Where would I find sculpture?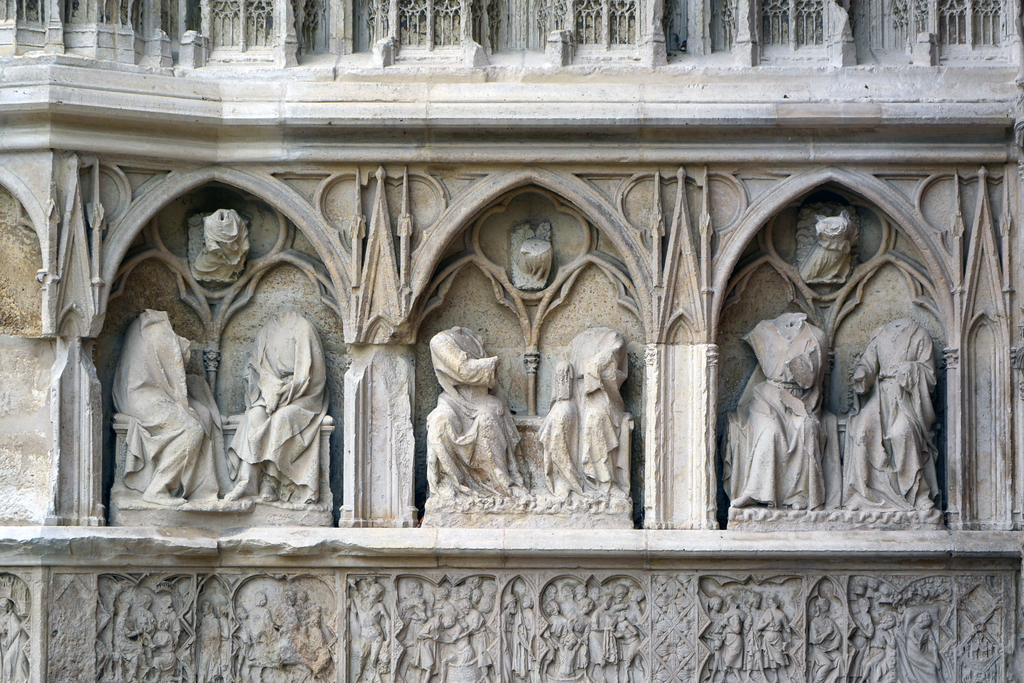
At pyautogui.locateOnScreen(728, 310, 835, 508).
